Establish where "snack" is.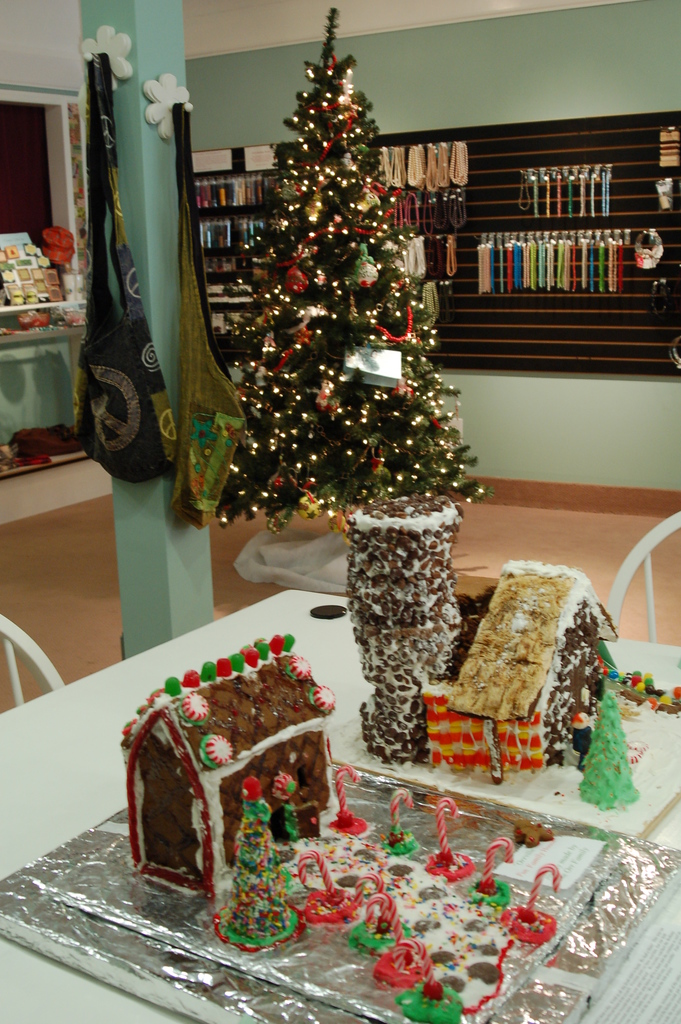
Established at [left=343, top=490, right=680, bottom=819].
